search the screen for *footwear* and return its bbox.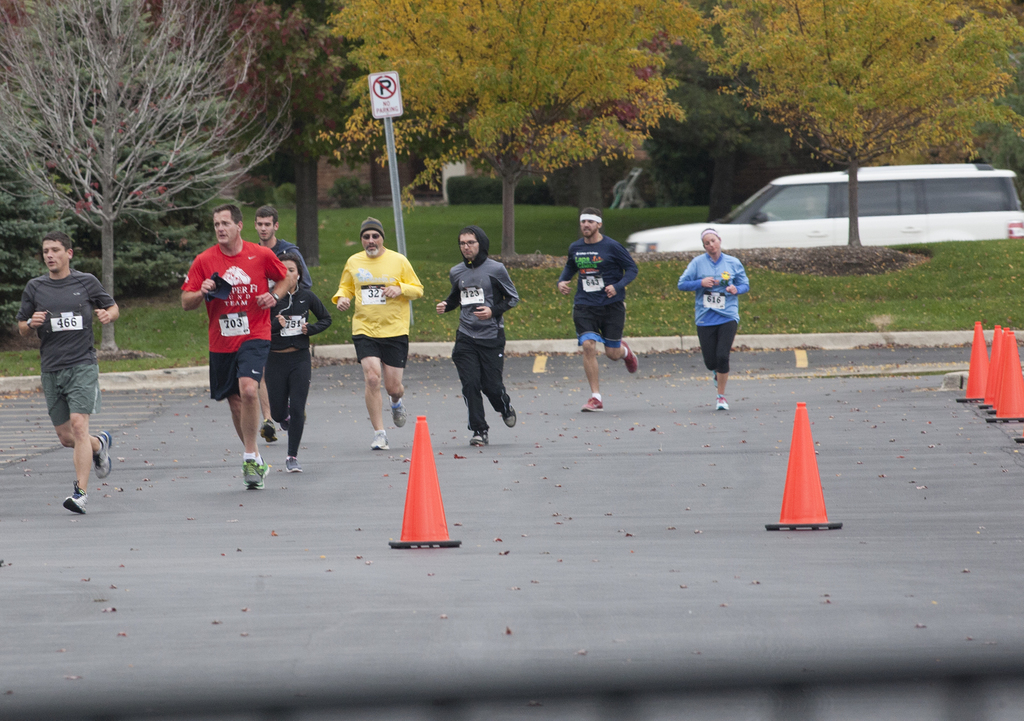
Found: 259:415:277:445.
